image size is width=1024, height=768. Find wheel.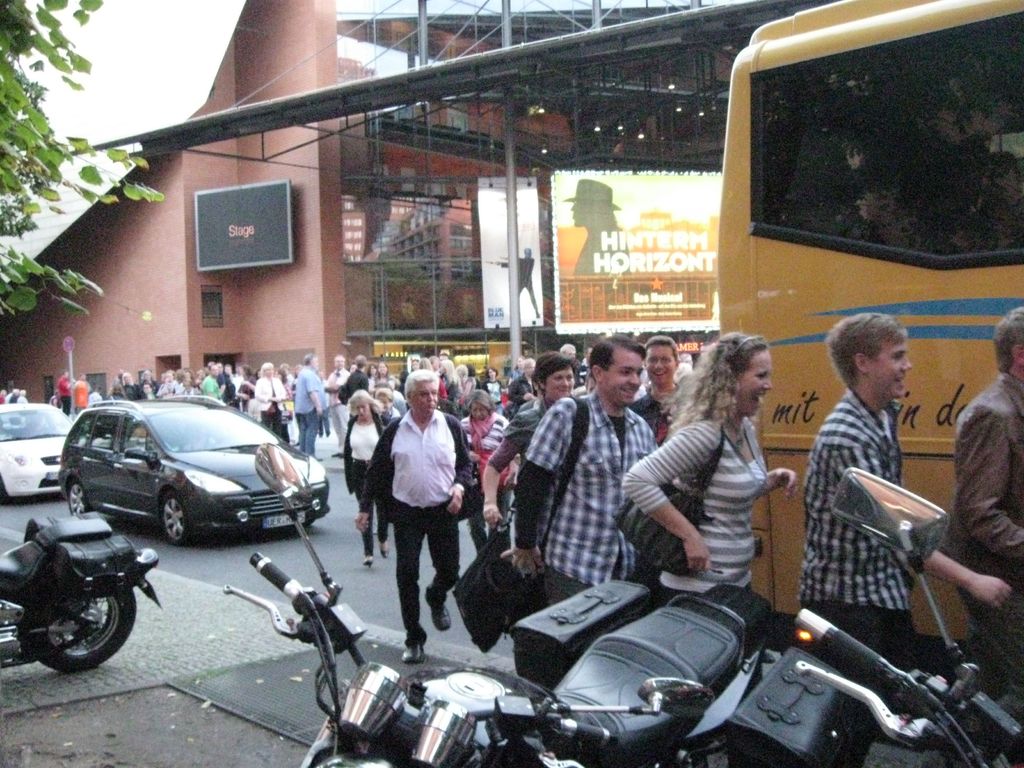
left=159, top=490, right=188, bottom=547.
